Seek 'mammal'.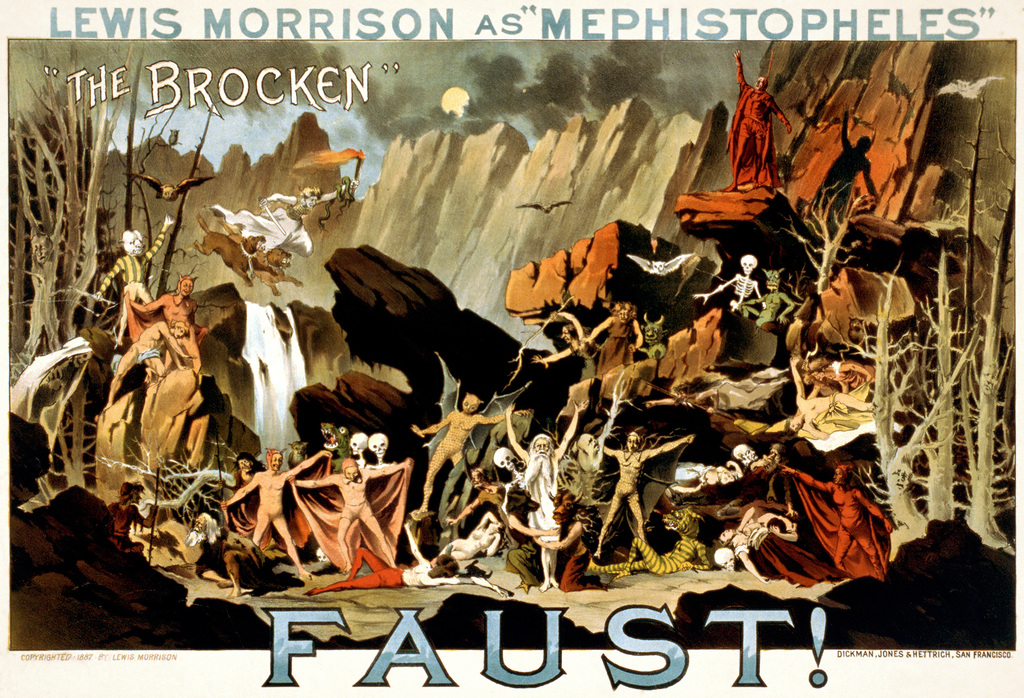
BBox(206, 175, 360, 262).
